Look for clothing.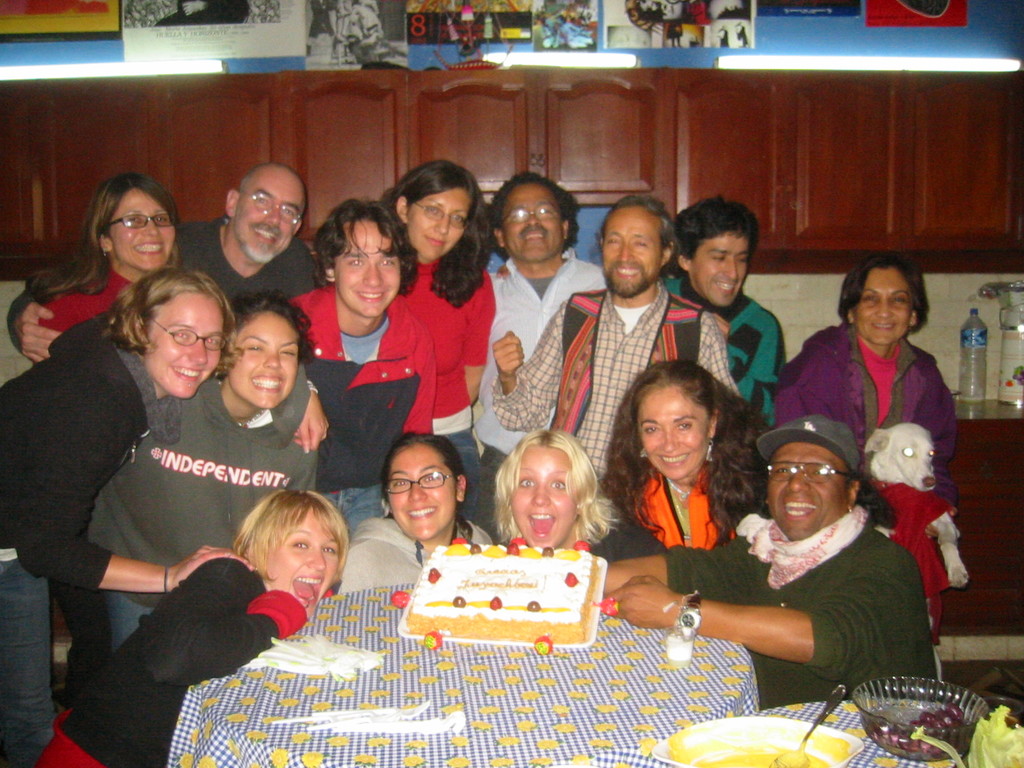
Found: [653, 497, 943, 701].
